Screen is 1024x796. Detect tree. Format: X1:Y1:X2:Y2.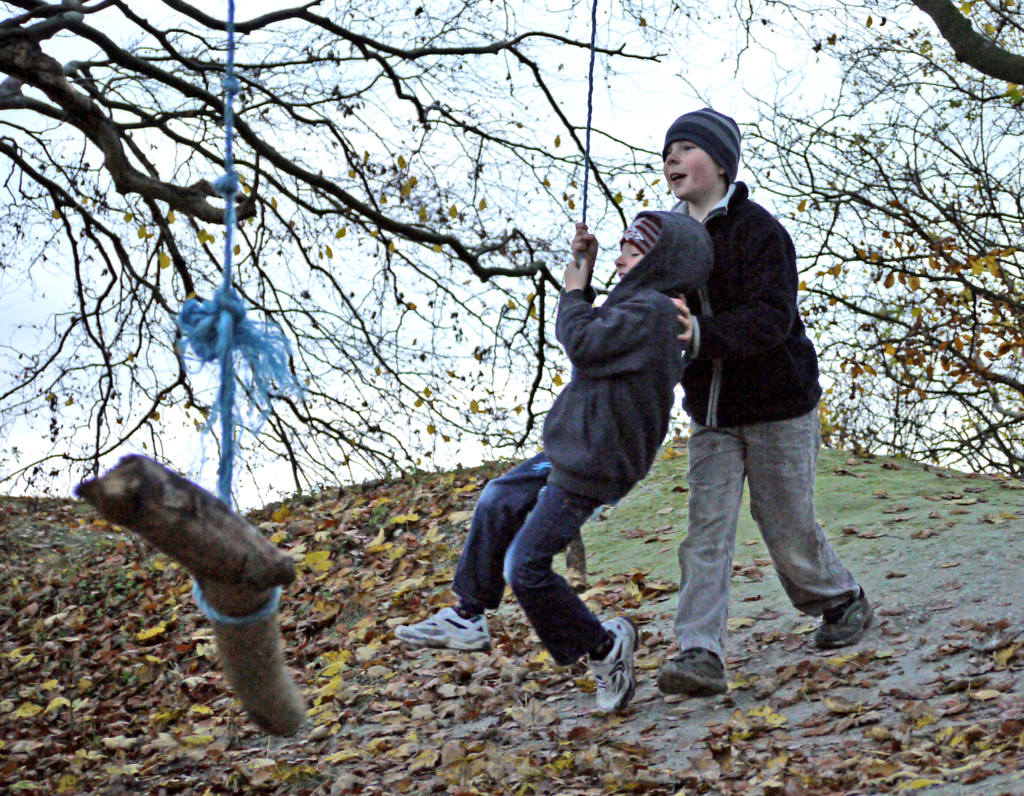
671:0:1023:482.
